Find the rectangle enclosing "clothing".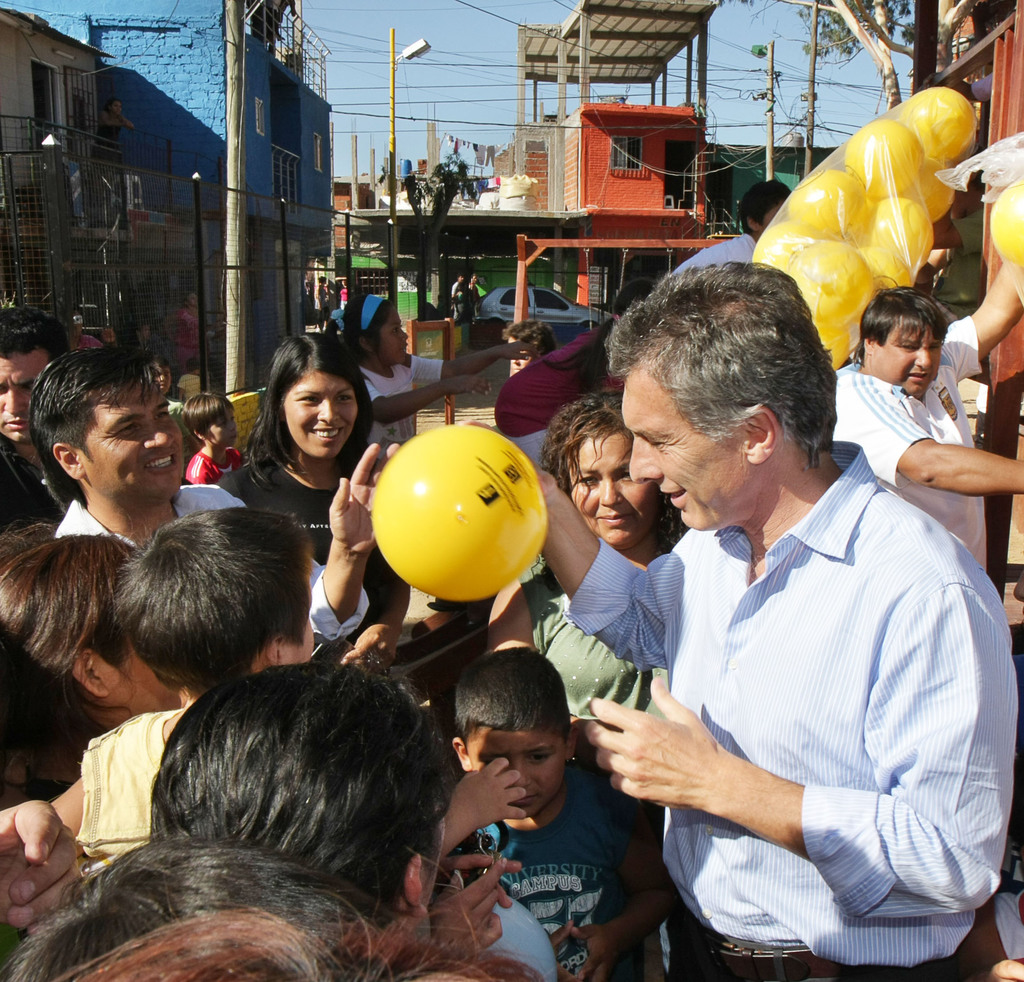
221, 452, 402, 638.
